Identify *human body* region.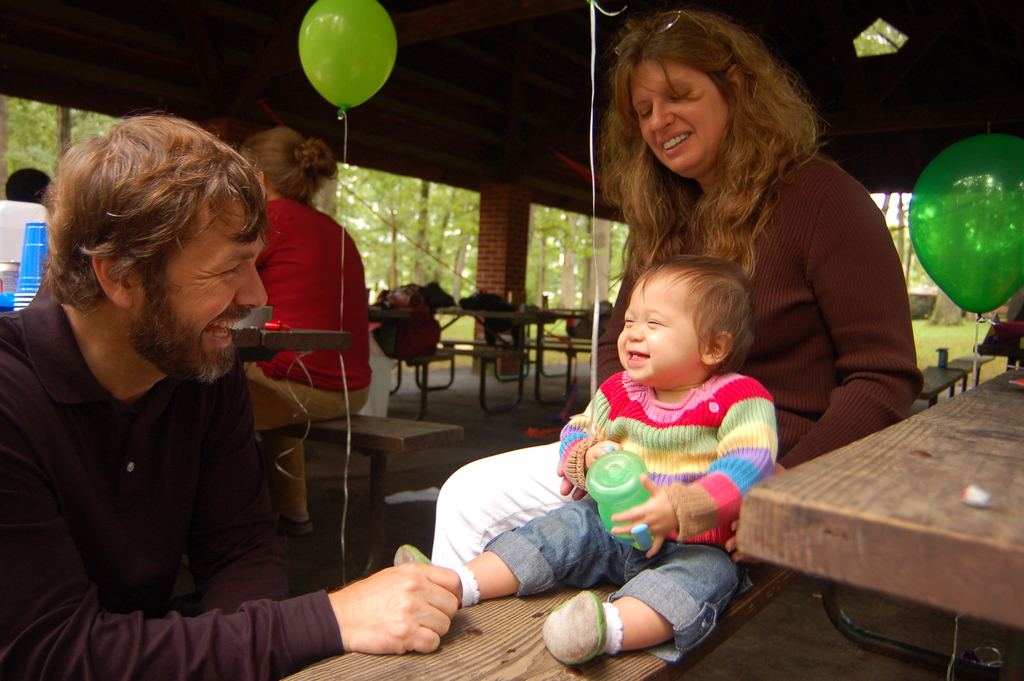
Region: 244 126 372 533.
